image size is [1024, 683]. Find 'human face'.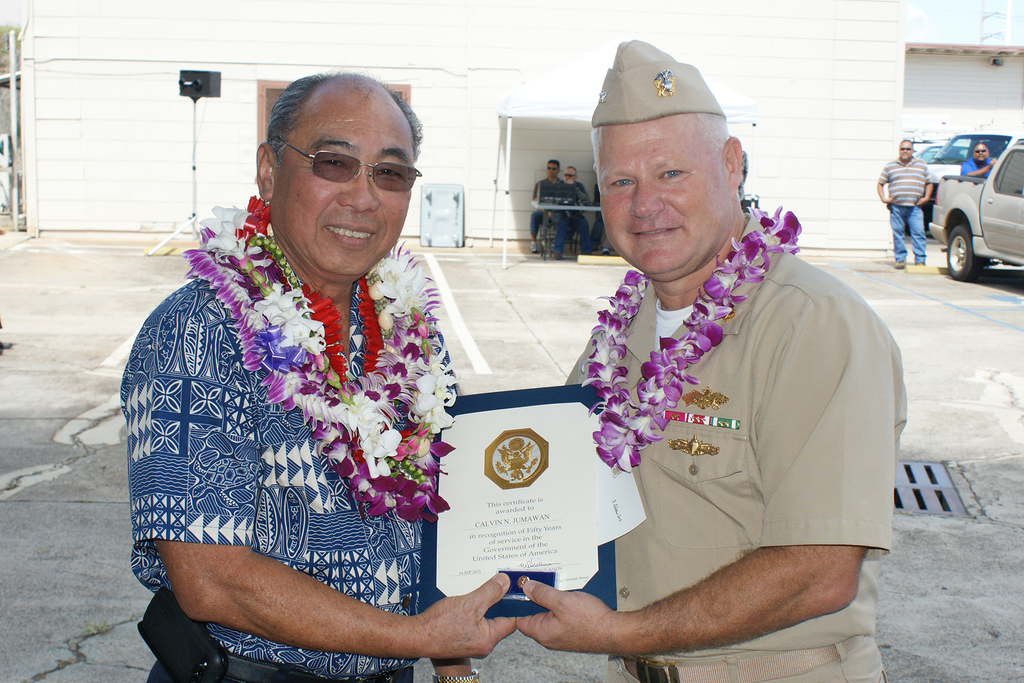
bbox=(562, 169, 575, 183).
